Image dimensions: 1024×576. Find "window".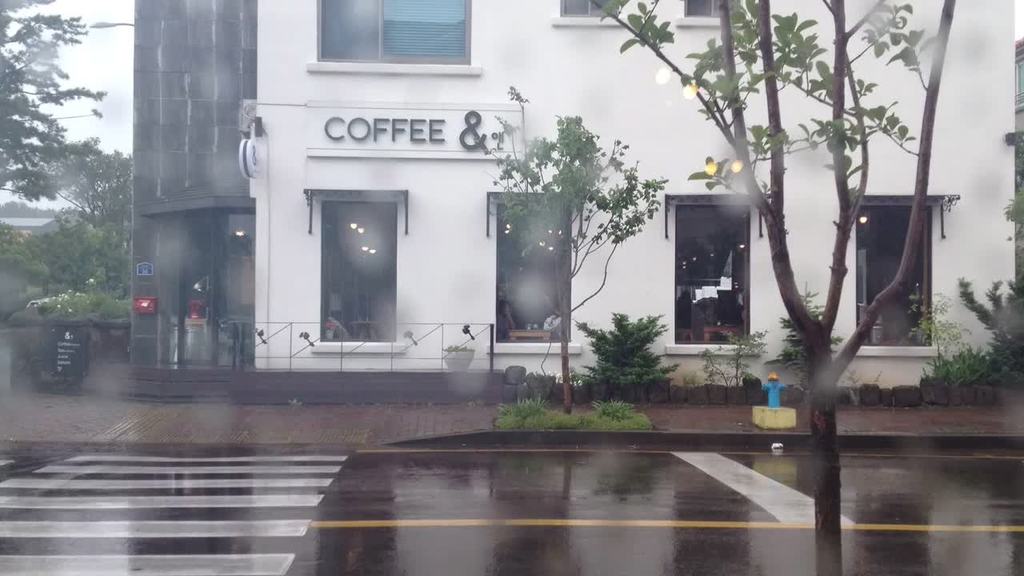
bbox=[556, 0, 628, 18].
